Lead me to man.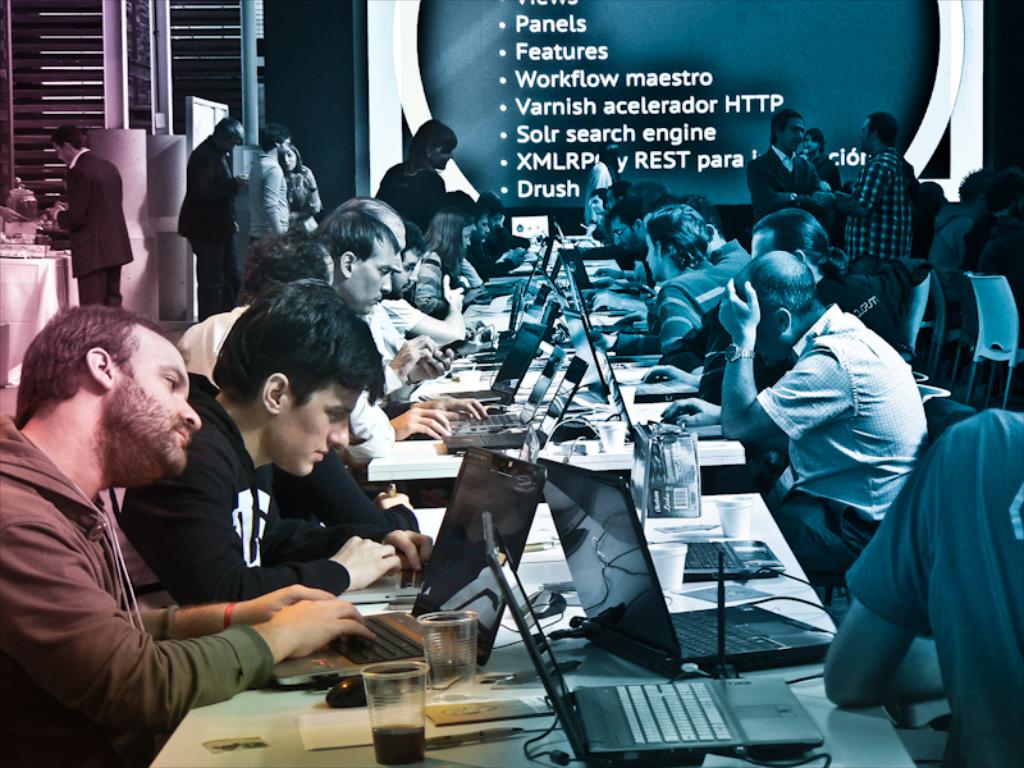
Lead to (627,202,908,468).
